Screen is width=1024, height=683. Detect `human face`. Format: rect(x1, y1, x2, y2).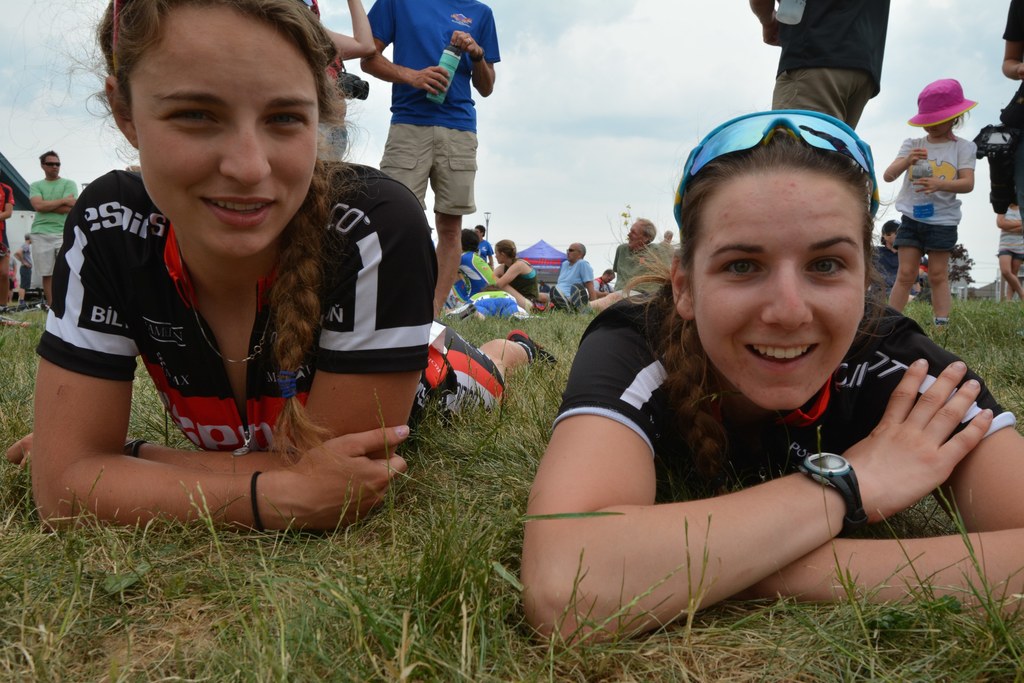
rect(694, 164, 872, 416).
